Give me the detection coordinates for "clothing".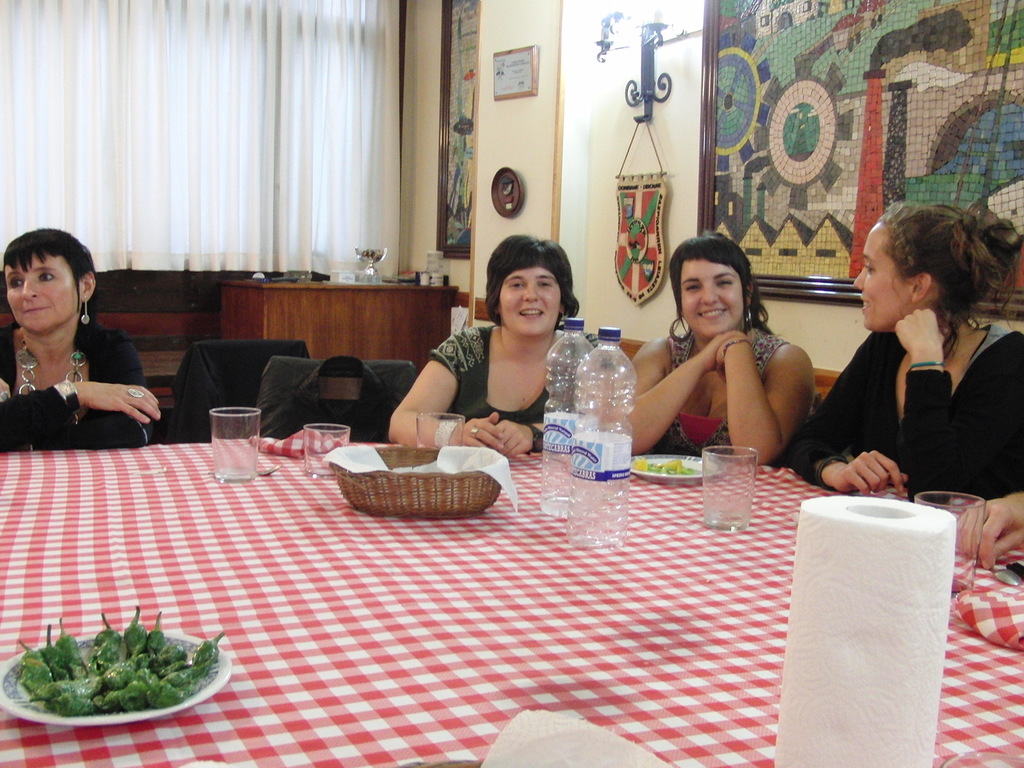
bbox(0, 320, 147, 450).
